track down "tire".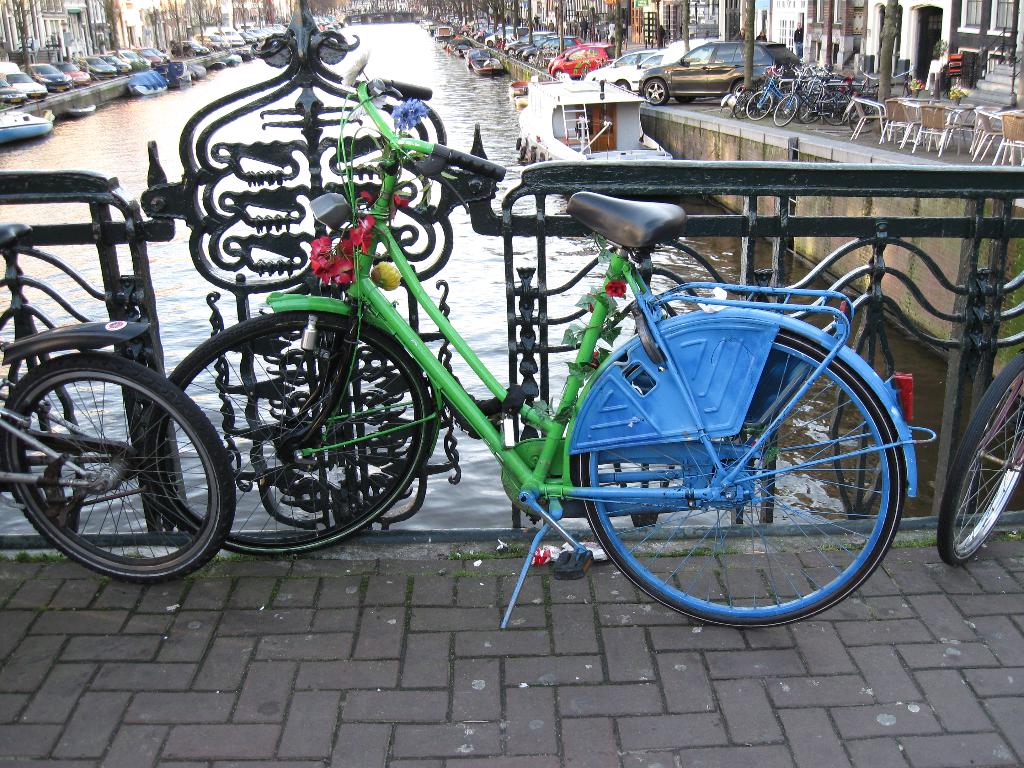
Tracked to [left=0, top=353, right=237, bottom=586].
